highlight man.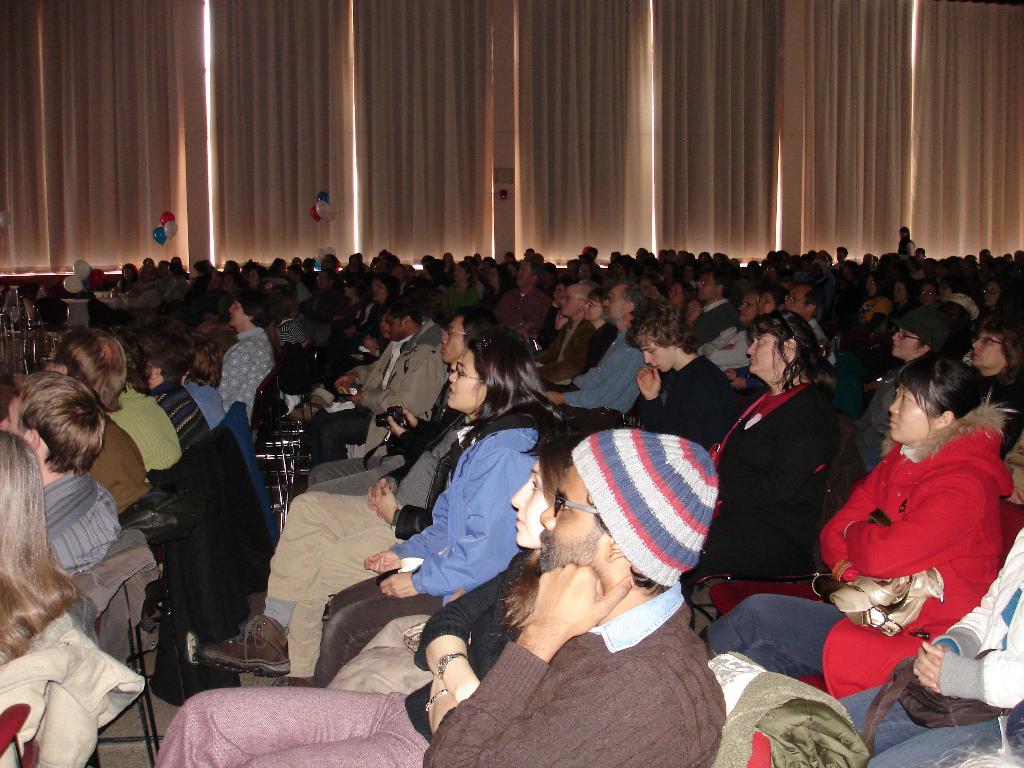
Highlighted region: bbox(701, 287, 756, 372).
